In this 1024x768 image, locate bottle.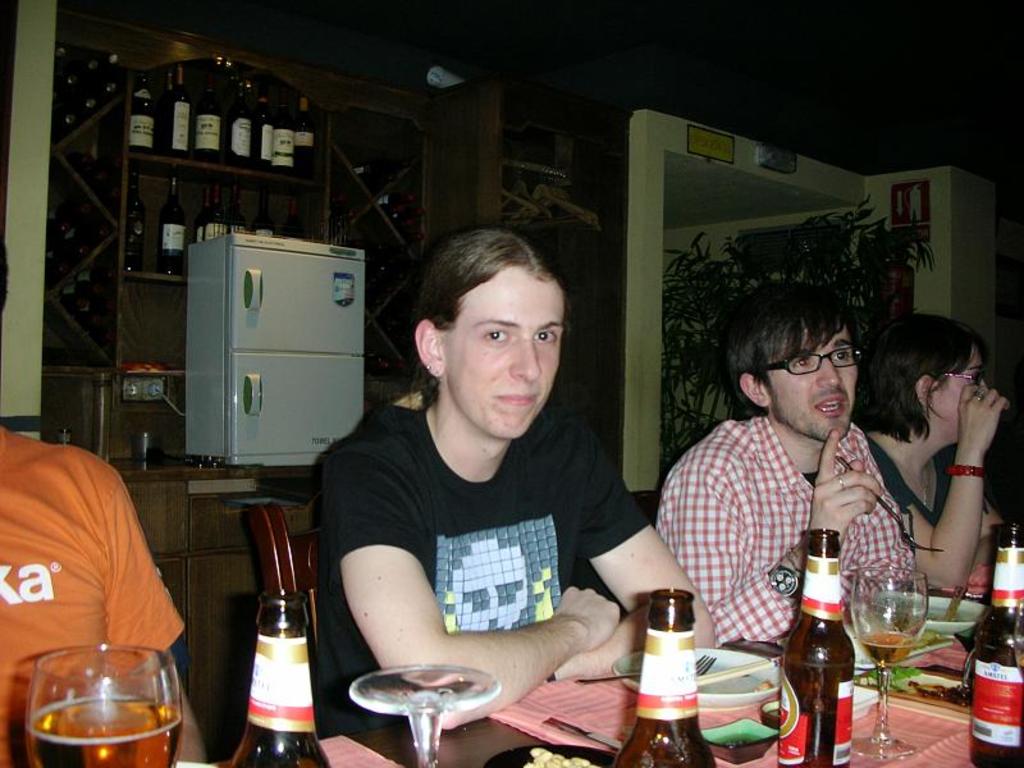
Bounding box: Rect(777, 527, 854, 767).
